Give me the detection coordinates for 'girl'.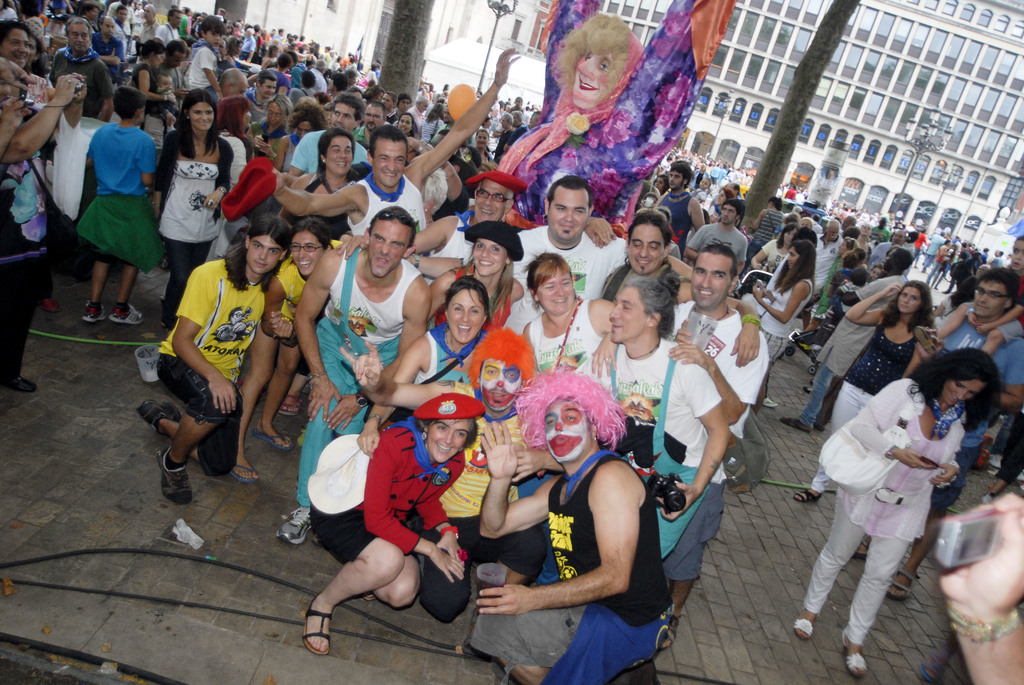
(x1=149, y1=89, x2=227, y2=326).
